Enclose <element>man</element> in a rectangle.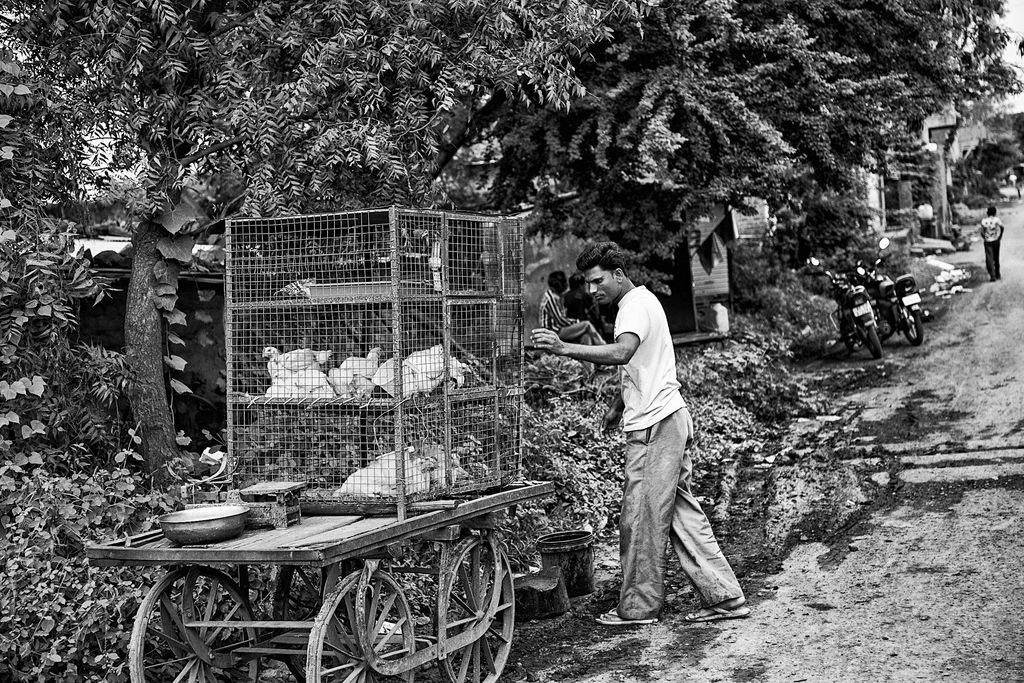
(523,249,726,620).
